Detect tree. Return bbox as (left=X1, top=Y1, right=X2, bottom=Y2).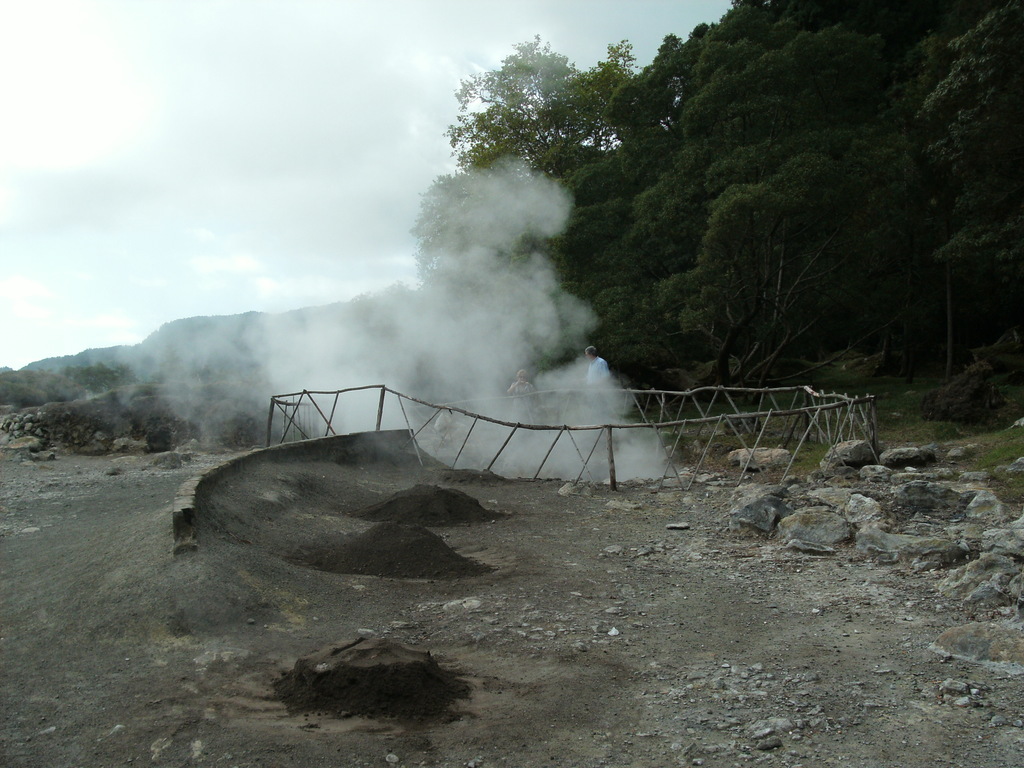
(left=448, top=47, right=640, bottom=177).
